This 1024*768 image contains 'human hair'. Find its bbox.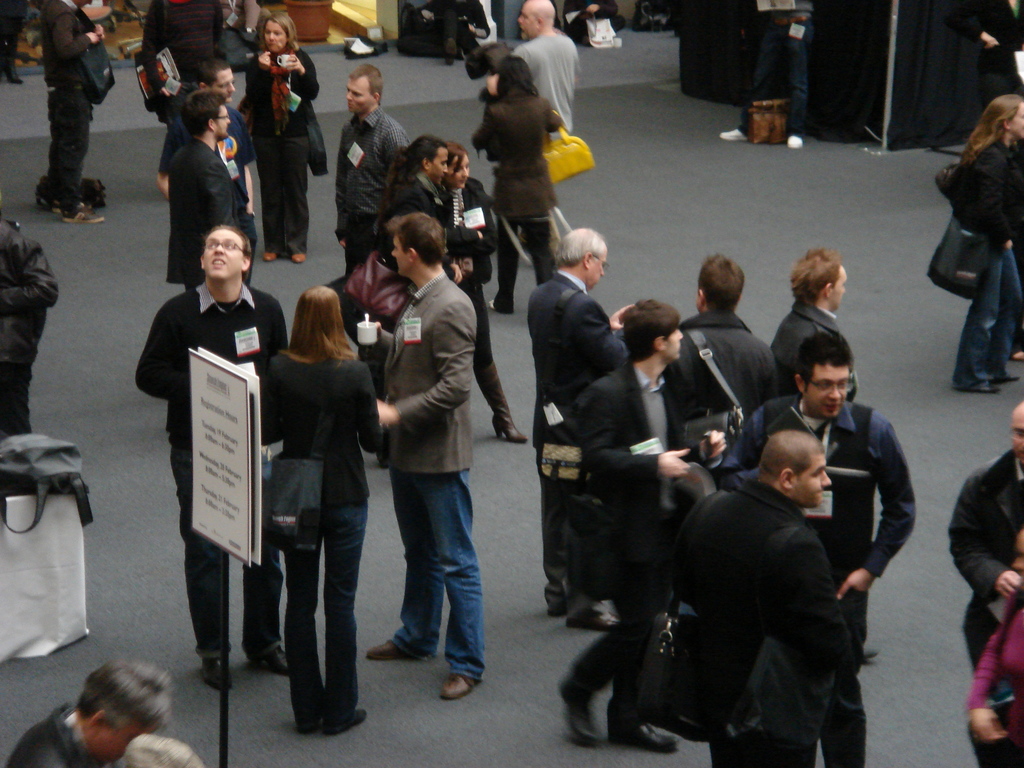
box=[257, 8, 298, 44].
